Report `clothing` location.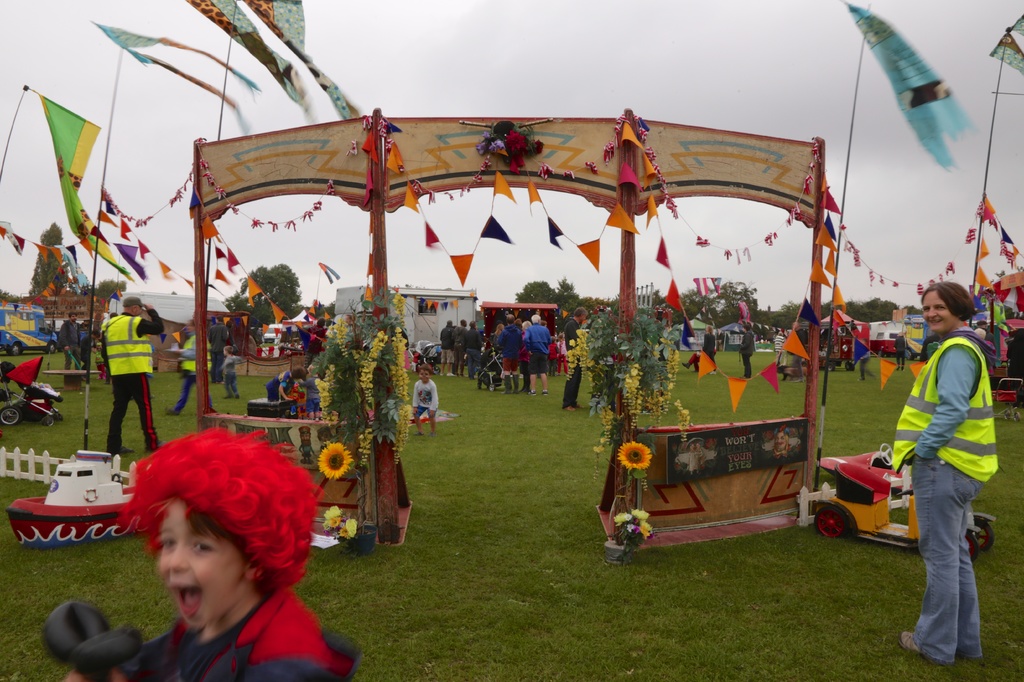
Report: locate(105, 309, 167, 456).
